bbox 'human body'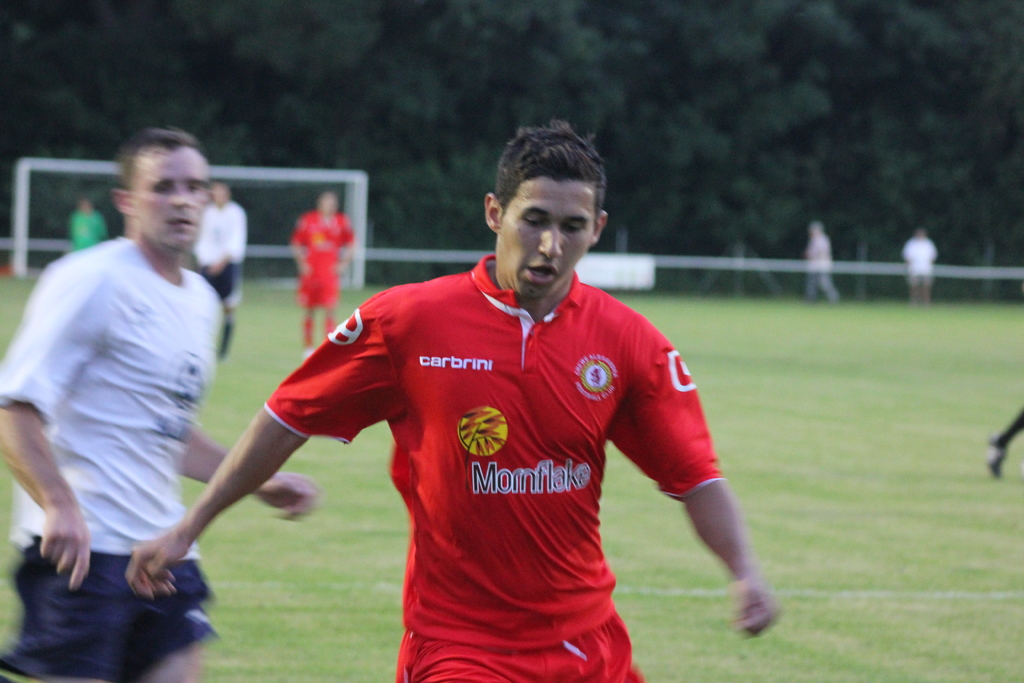
[899,236,938,299]
